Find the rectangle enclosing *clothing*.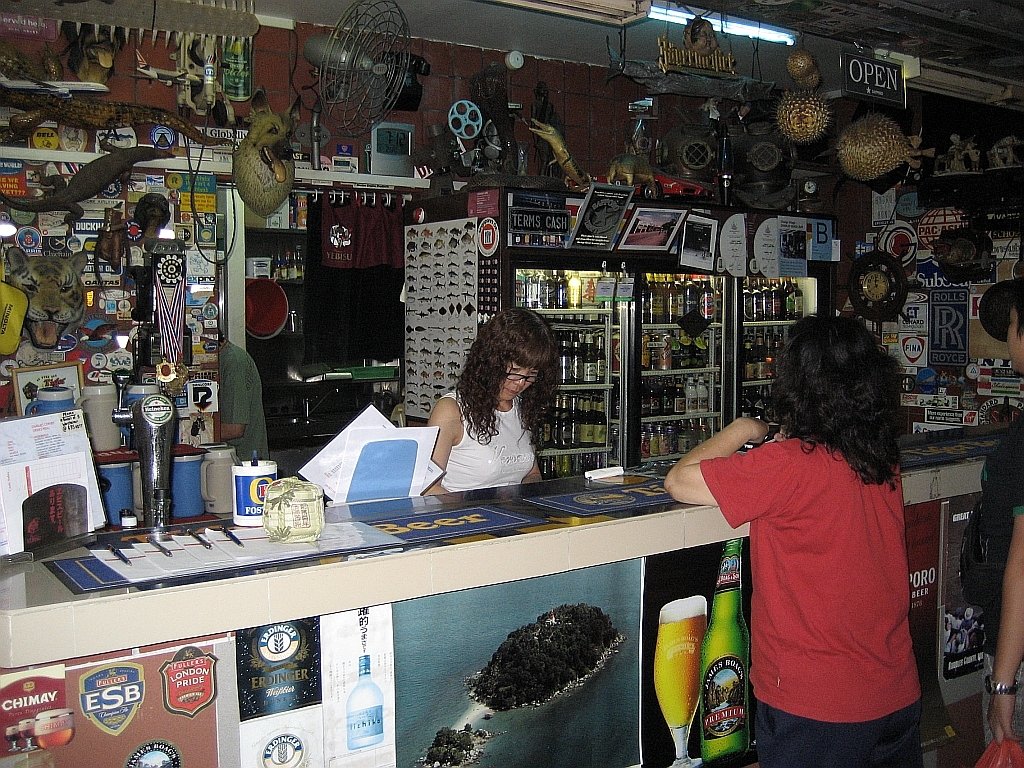
695, 408, 934, 737.
